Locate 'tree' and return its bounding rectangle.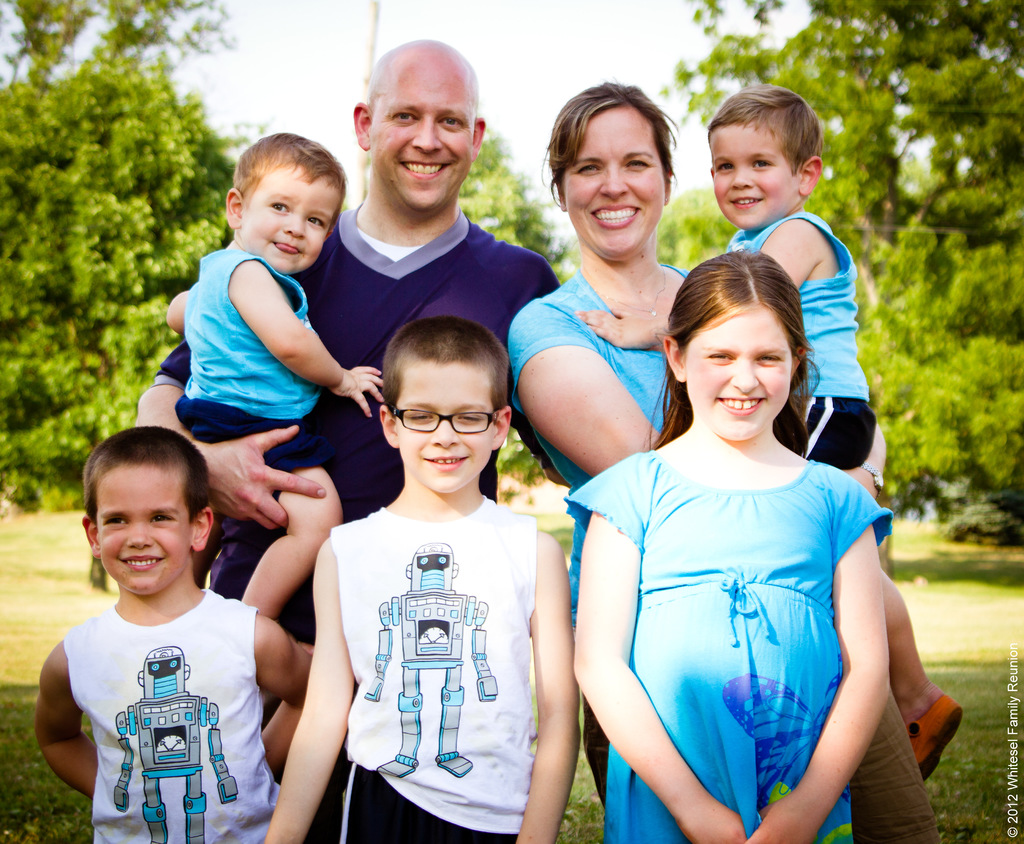
[0, 3, 280, 514].
